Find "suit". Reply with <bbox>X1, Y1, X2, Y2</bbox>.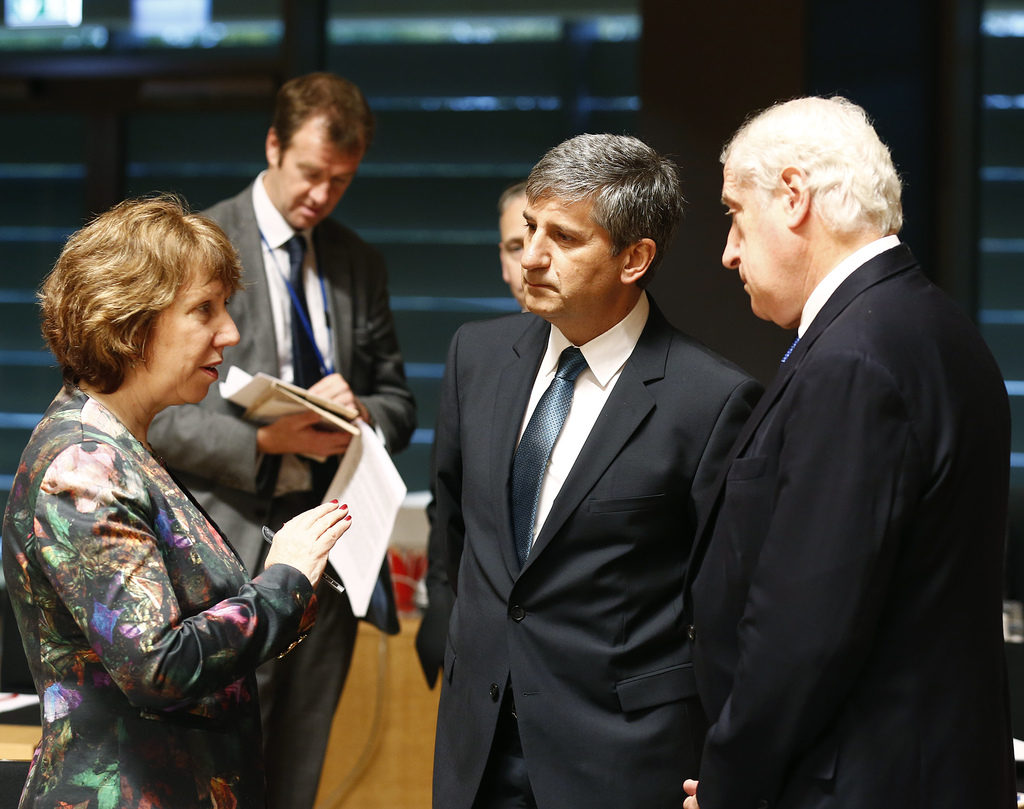
<bbox>677, 124, 1009, 797</bbox>.
